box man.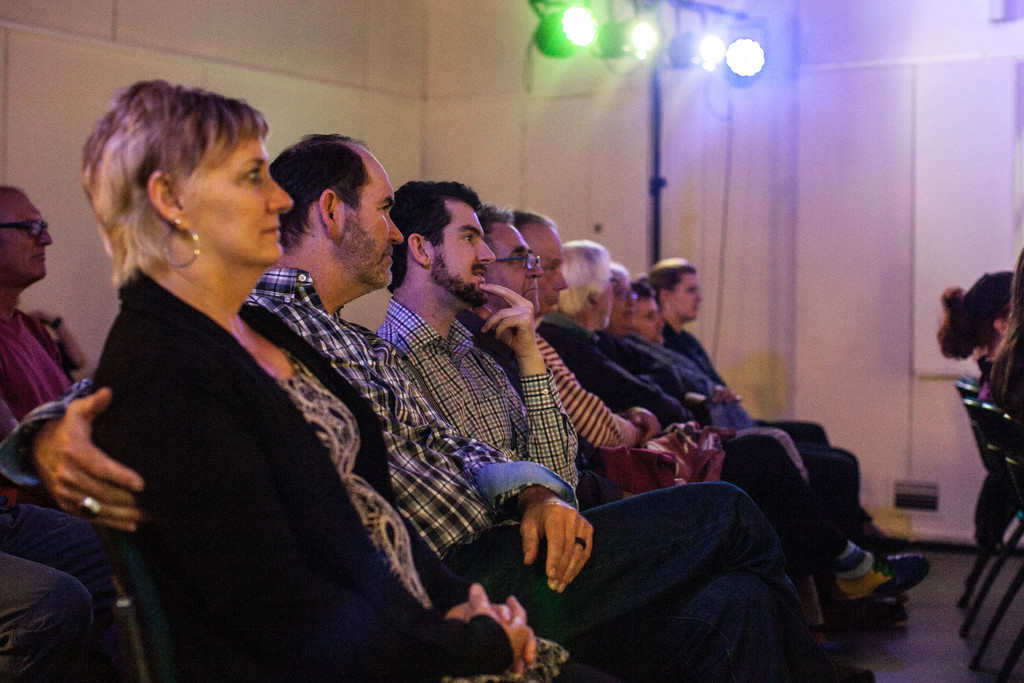
(0,129,877,679).
